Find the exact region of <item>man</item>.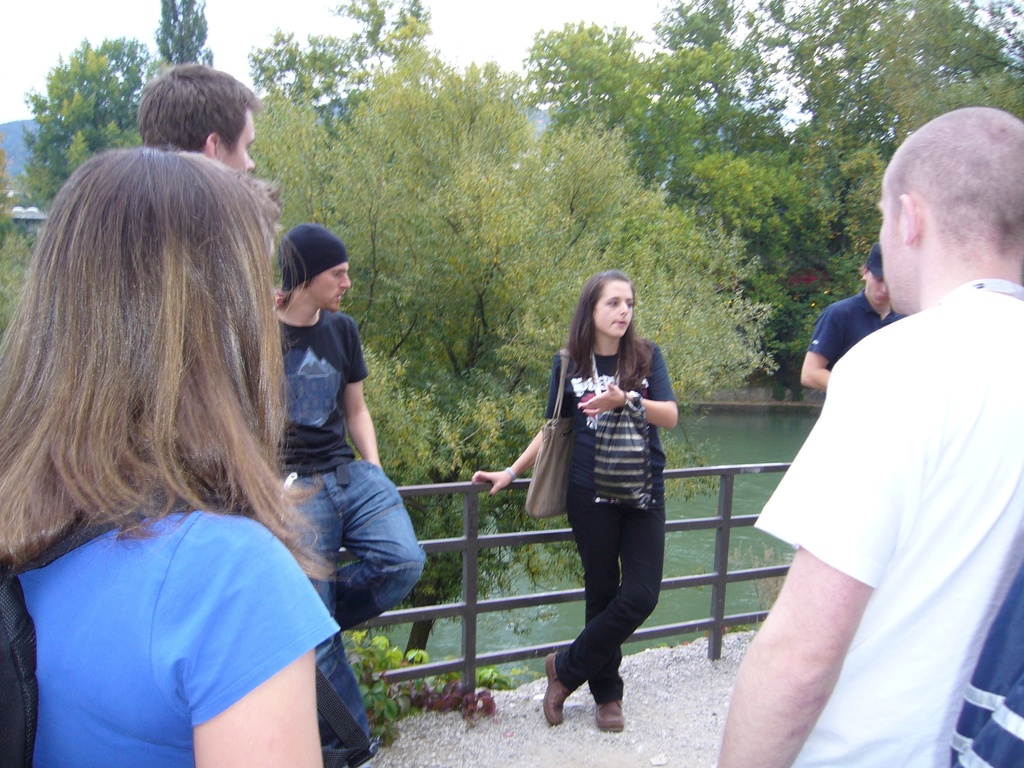
Exact region: crop(135, 60, 260, 175).
